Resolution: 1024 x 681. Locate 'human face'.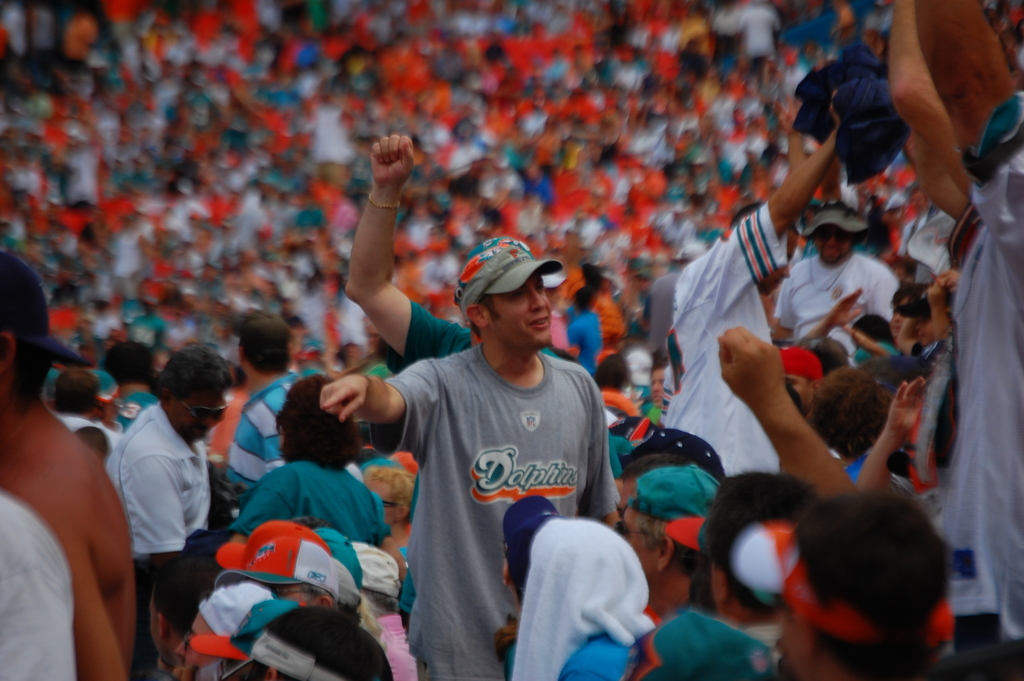
select_region(488, 273, 556, 350).
